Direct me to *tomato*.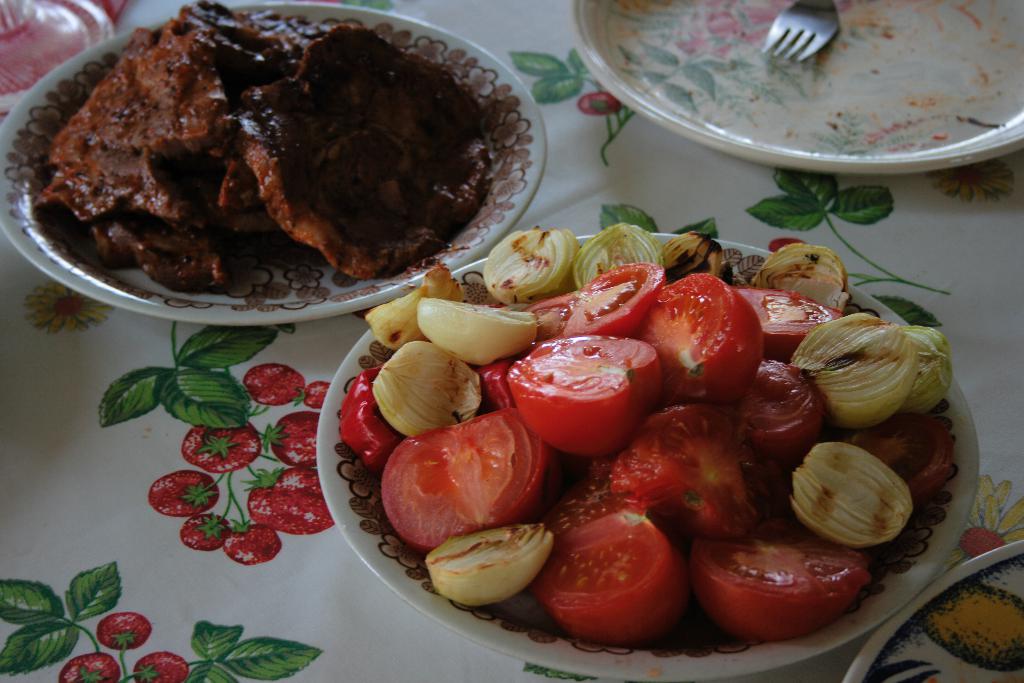
Direction: [left=136, top=652, right=190, bottom=682].
